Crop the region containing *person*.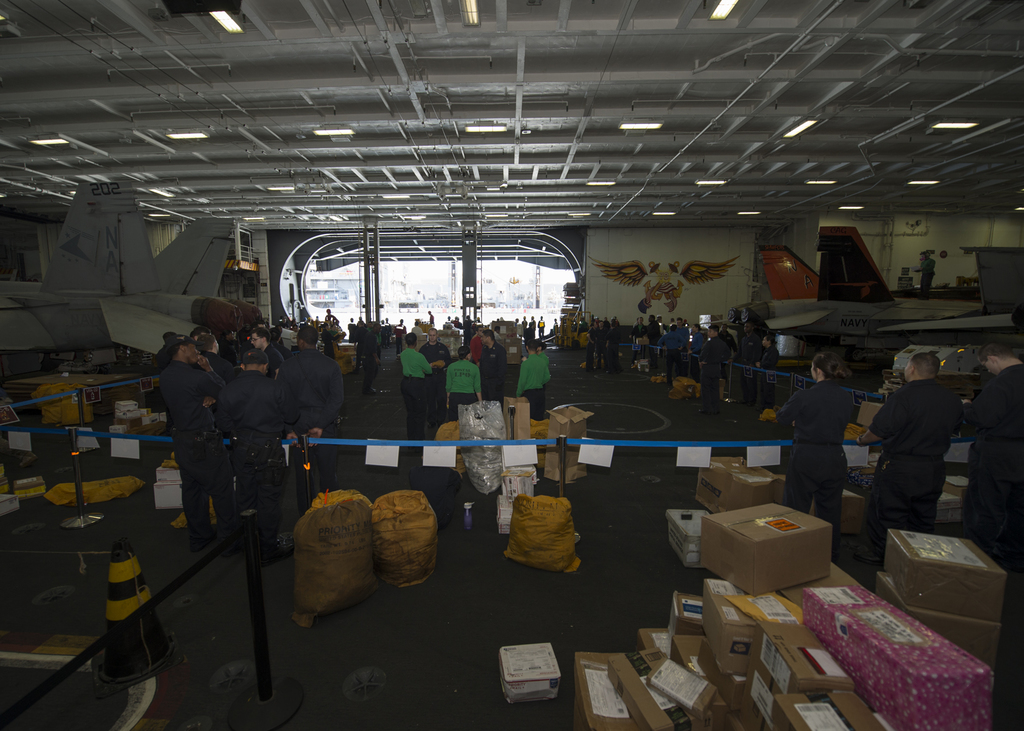
Crop region: <bbox>963, 339, 1023, 565</bbox>.
